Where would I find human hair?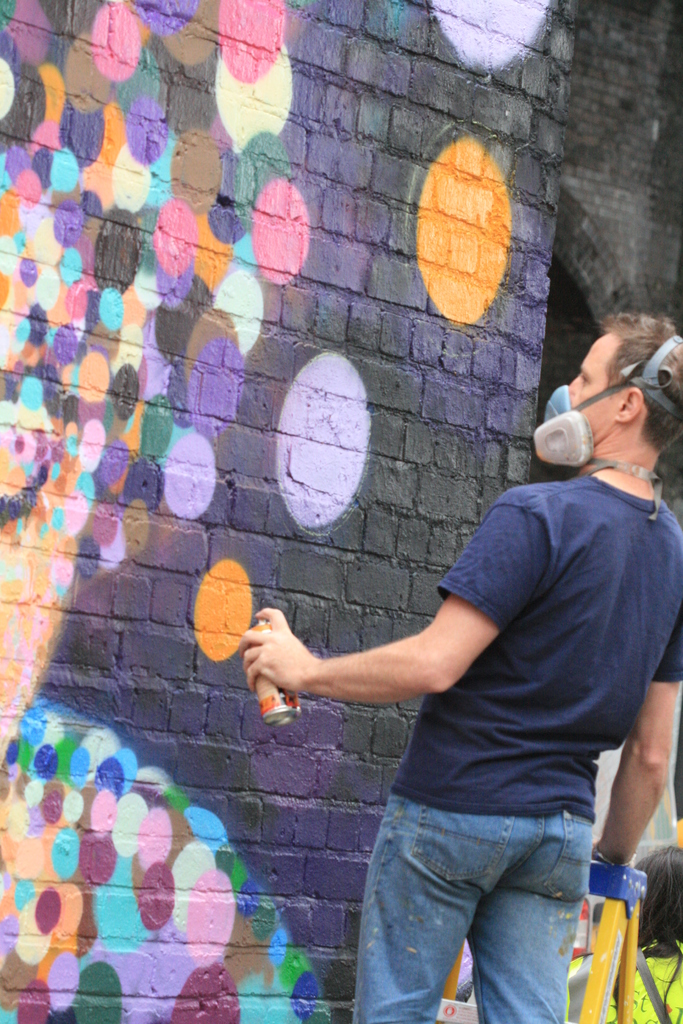
At detection(591, 311, 682, 449).
